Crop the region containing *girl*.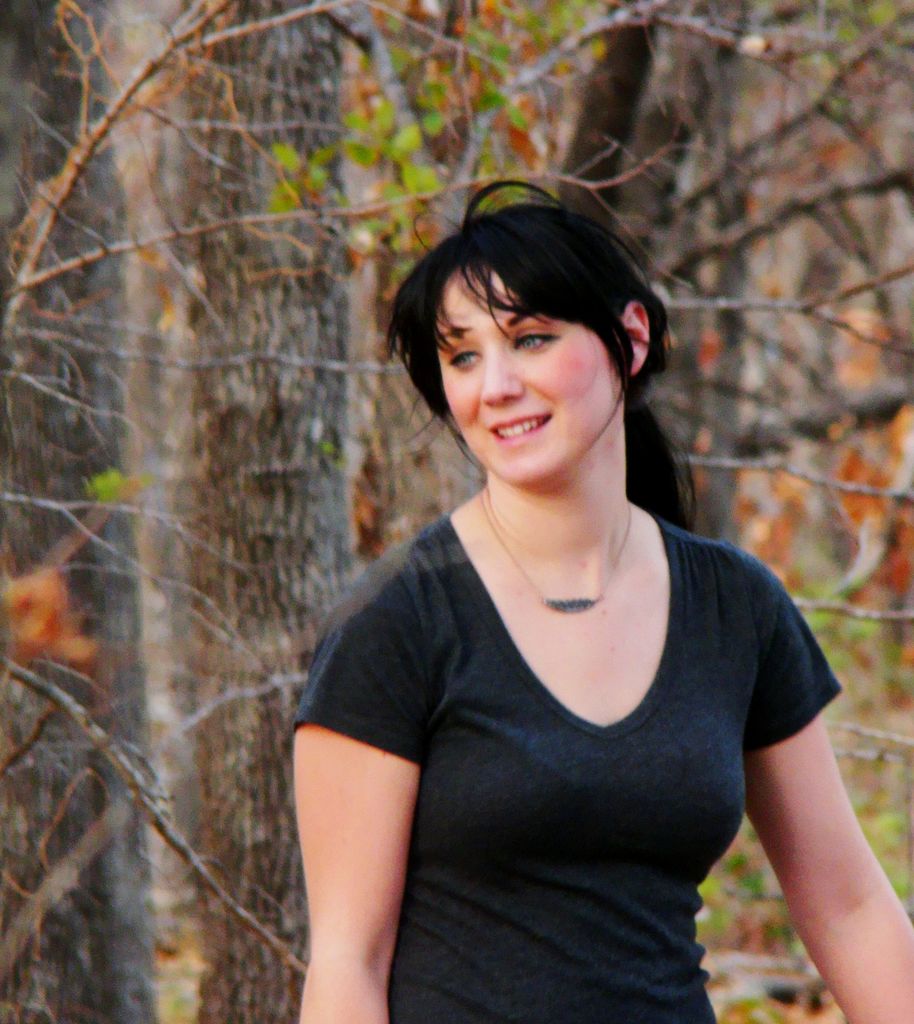
Crop region: region(293, 179, 913, 1023).
